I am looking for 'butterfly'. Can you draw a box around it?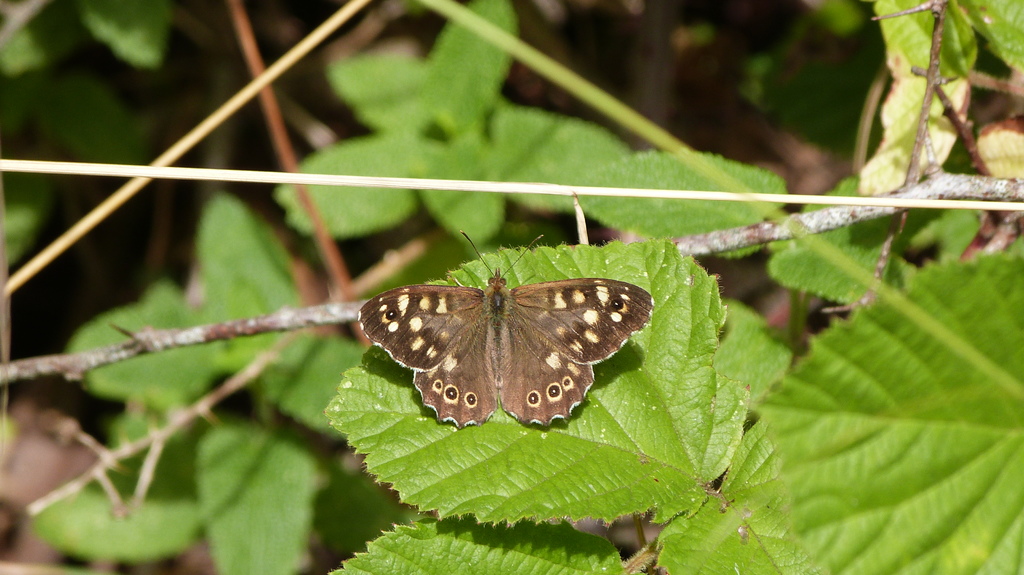
Sure, the bounding box is [x1=360, y1=232, x2=653, y2=430].
